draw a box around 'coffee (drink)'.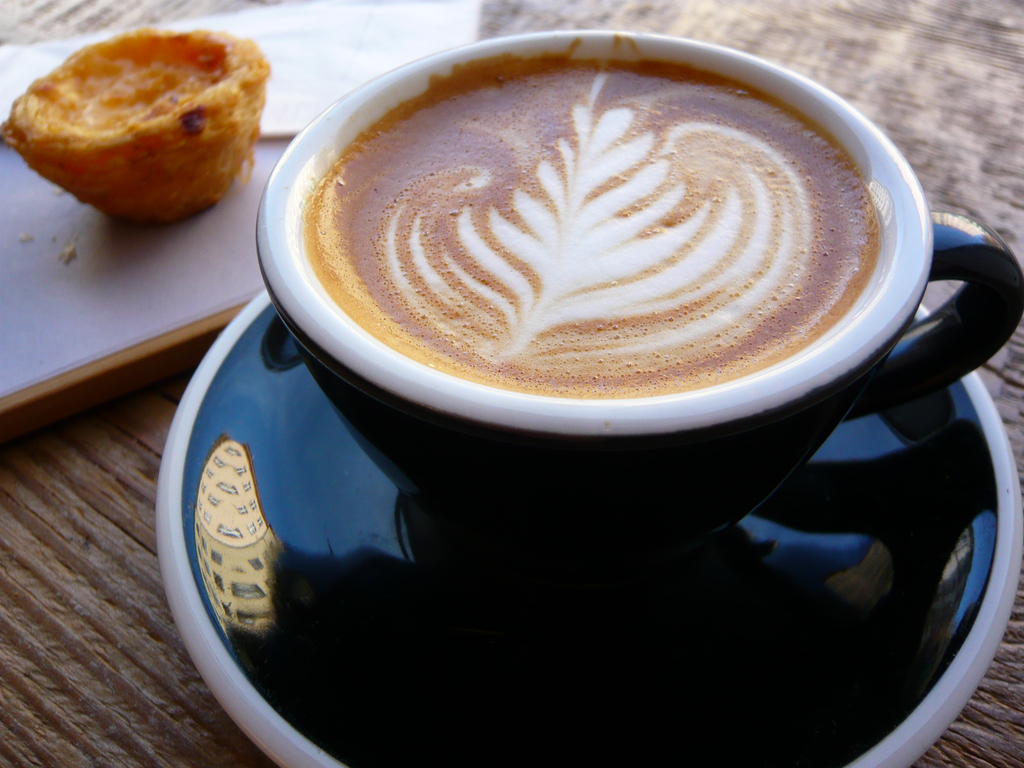
region(312, 56, 884, 386).
